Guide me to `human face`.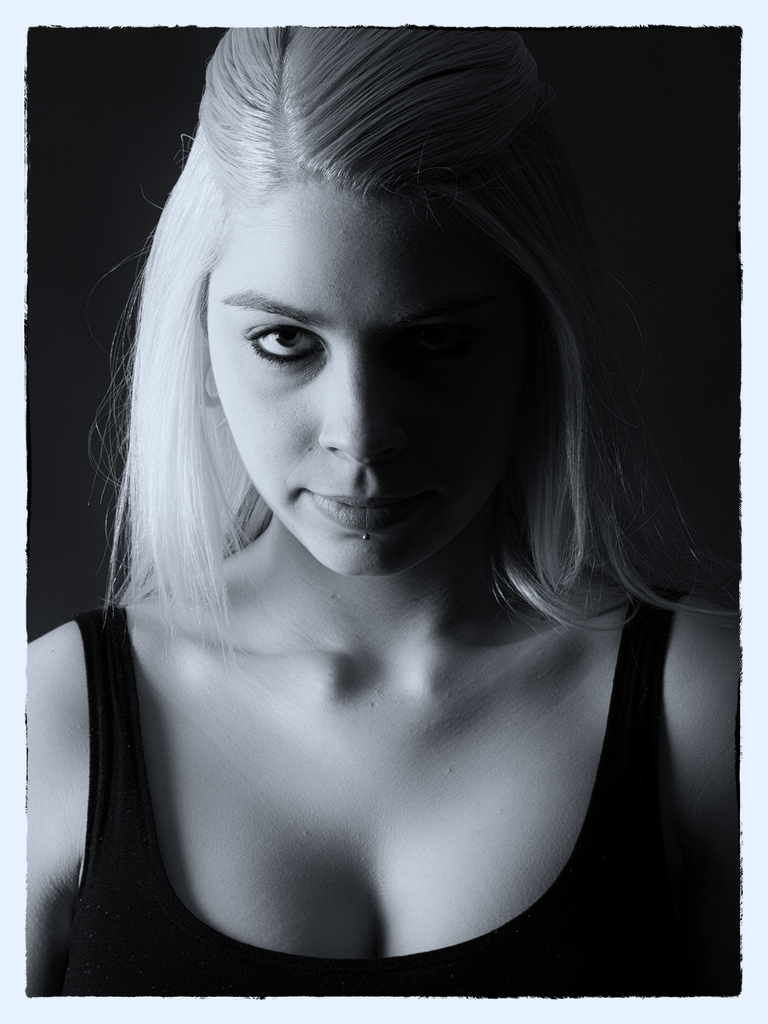
Guidance: select_region(204, 168, 530, 579).
